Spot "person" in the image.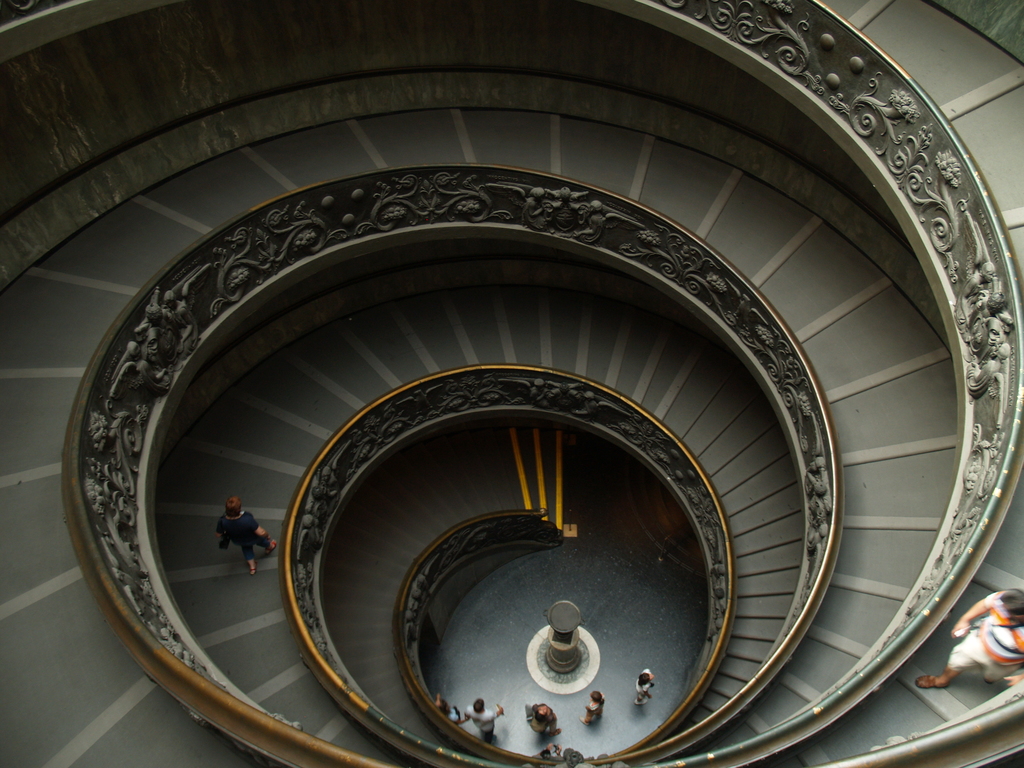
"person" found at bbox=(912, 587, 1023, 688).
